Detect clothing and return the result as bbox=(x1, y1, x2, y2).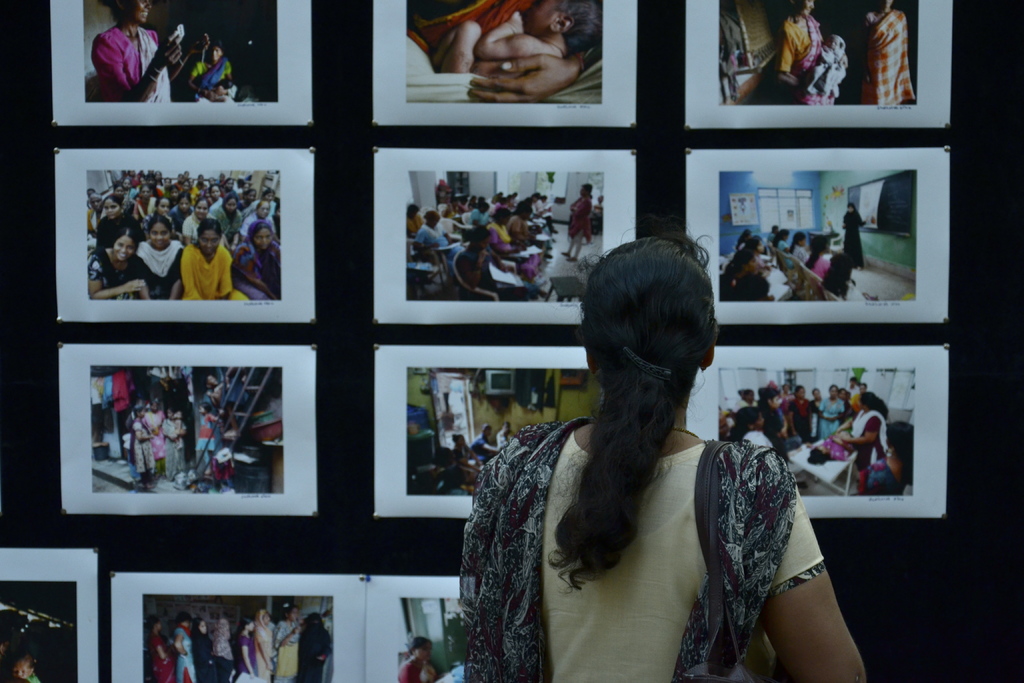
bbox=(567, 192, 597, 250).
